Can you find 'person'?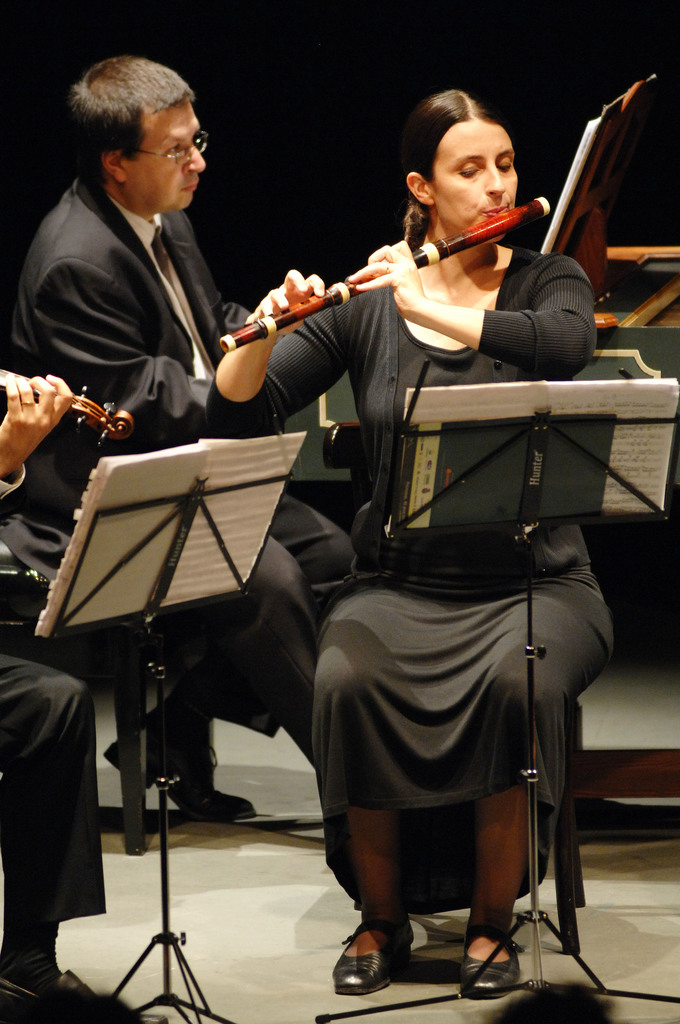
Yes, bounding box: (x1=0, y1=49, x2=355, y2=822).
